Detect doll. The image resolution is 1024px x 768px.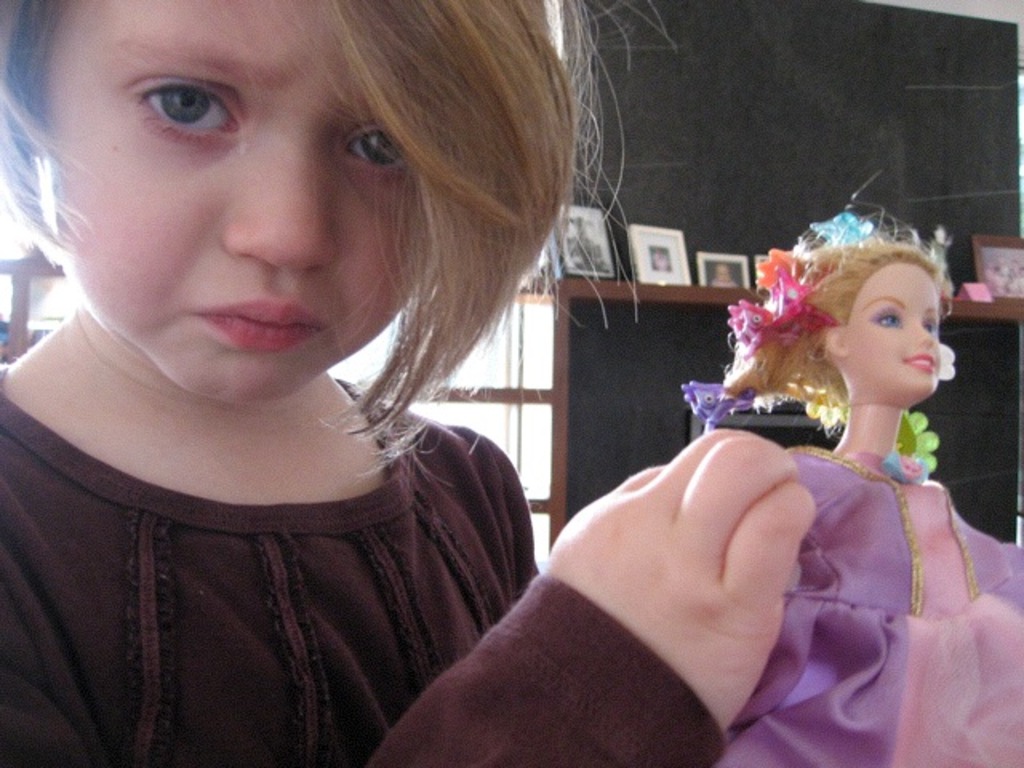
<box>685,214,1000,736</box>.
